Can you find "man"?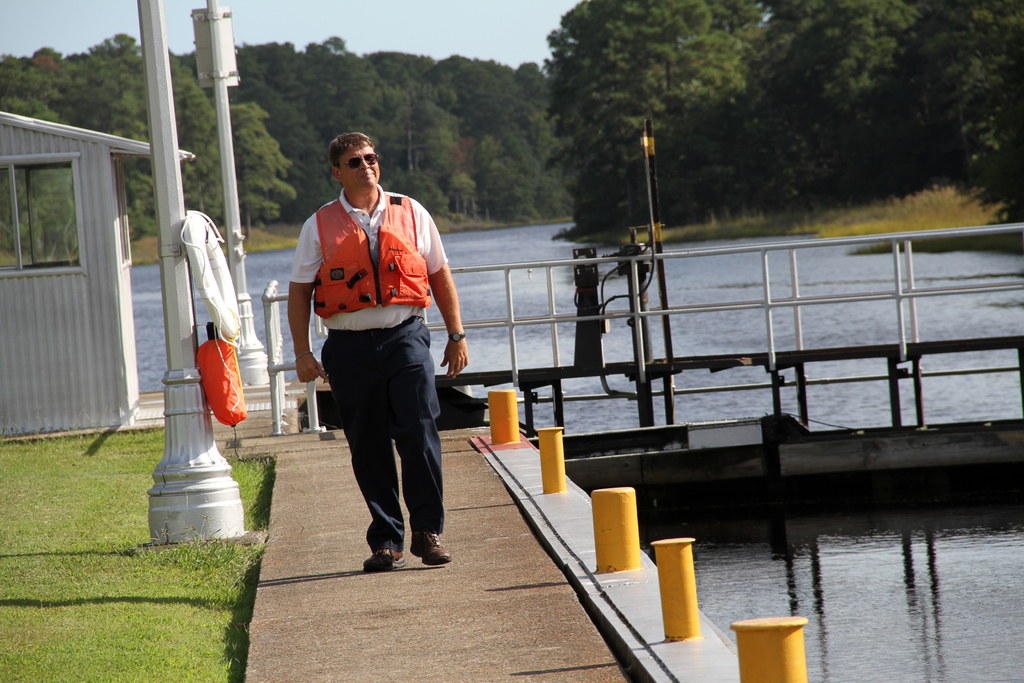
Yes, bounding box: (x1=288, y1=151, x2=454, y2=577).
